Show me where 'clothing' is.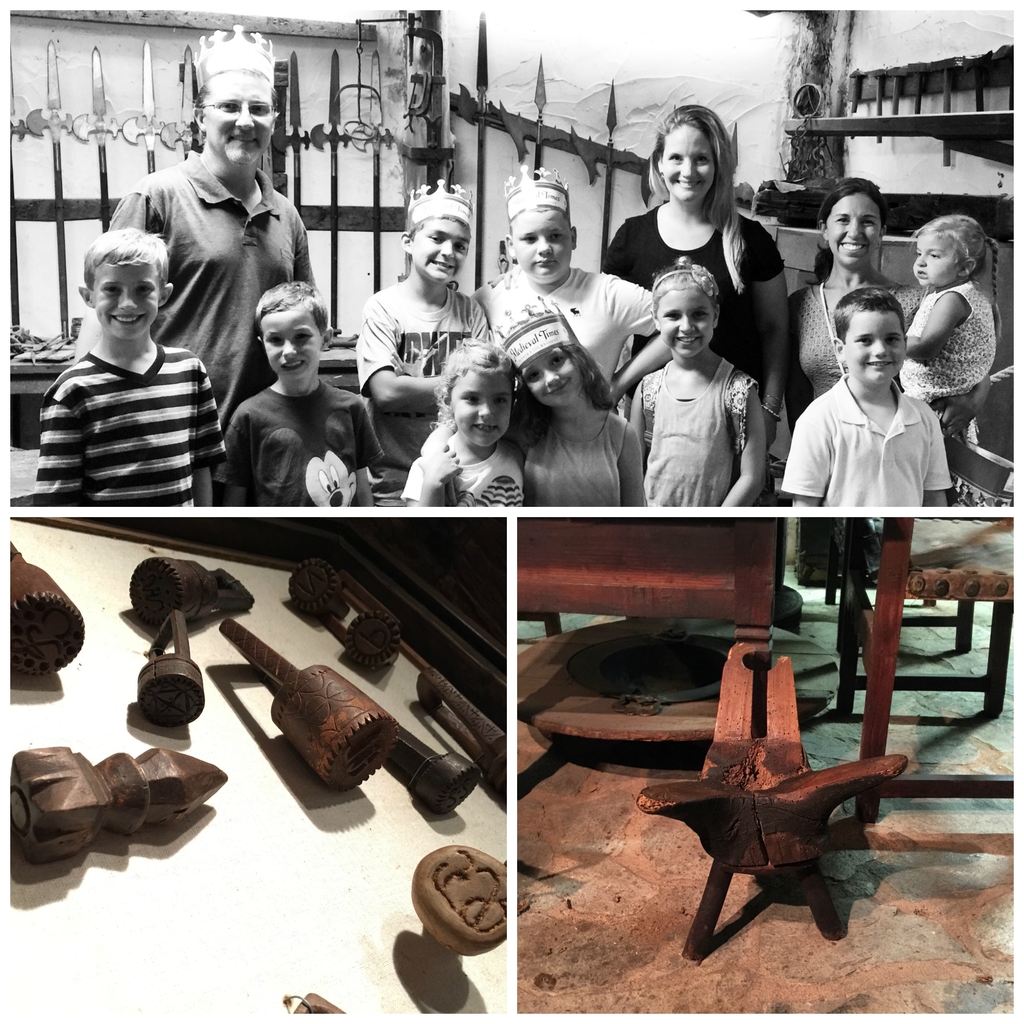
'clothing' is at [x1=778, y1=375, x2=945, y2=502].
